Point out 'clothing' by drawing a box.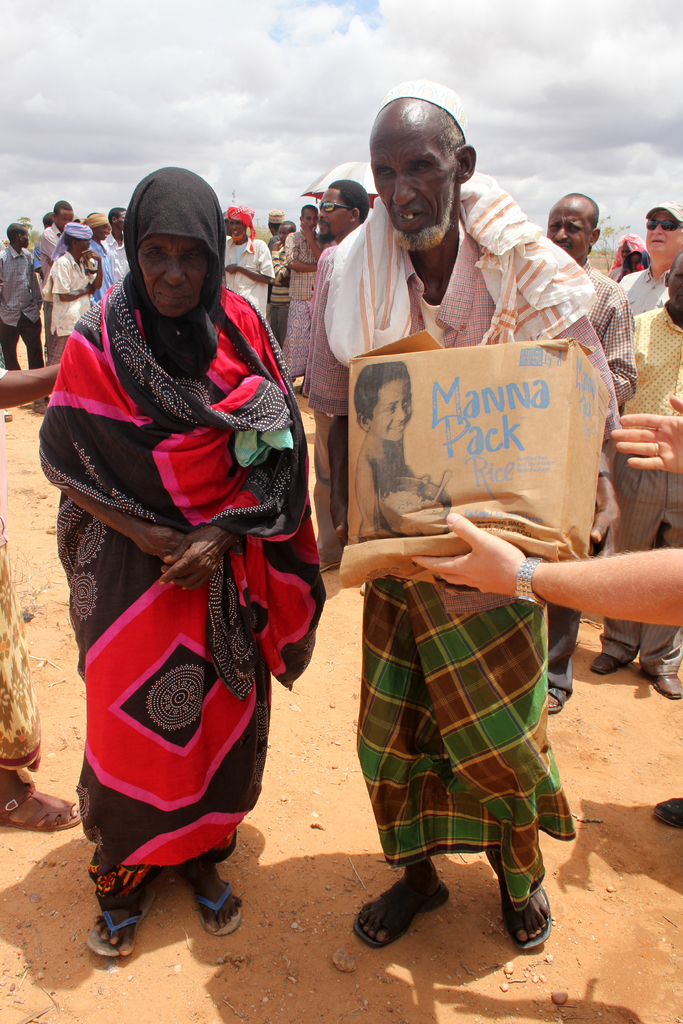
[left=259, top=241, right=297, bottom=365].
